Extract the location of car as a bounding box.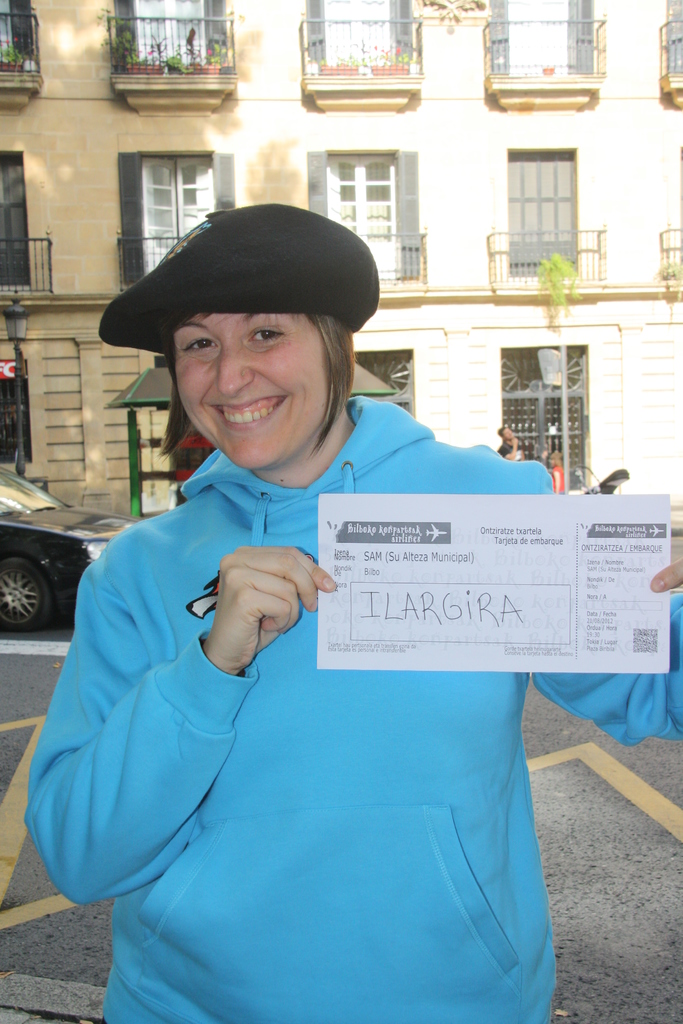
l=0, t=474, r=121, b=633.
